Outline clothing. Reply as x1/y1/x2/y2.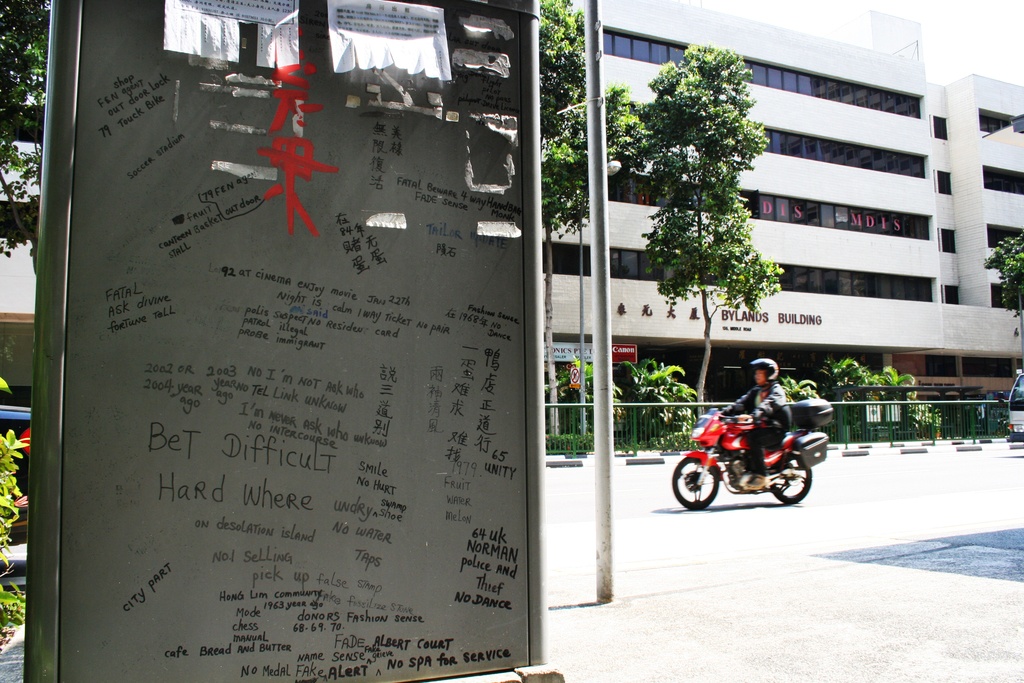
723/384/794/473.
